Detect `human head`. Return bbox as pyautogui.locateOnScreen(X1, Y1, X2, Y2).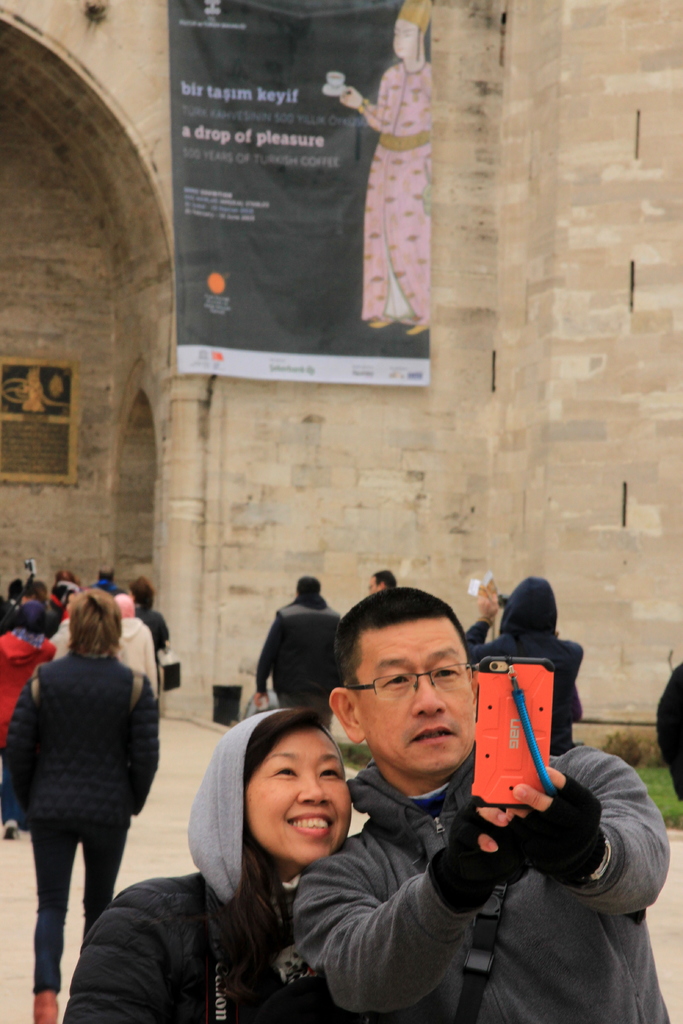
pyautogui.locateOnScreen(56, 571, 77, 584).
